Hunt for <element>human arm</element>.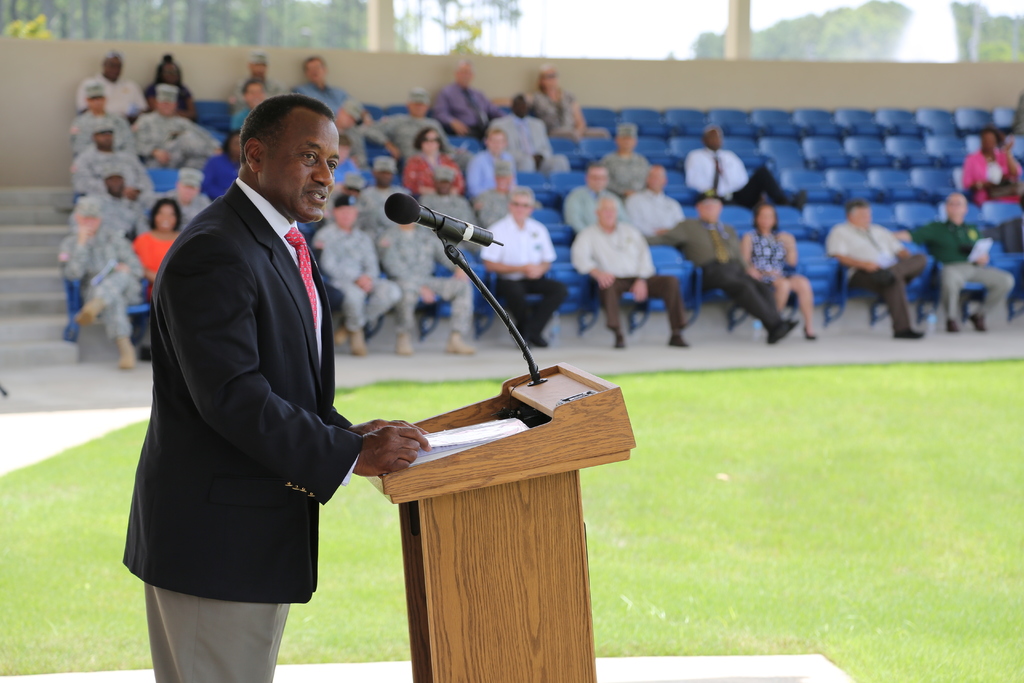
Hunted down at [x1=570, y1=94, x2=589, y2=136].
